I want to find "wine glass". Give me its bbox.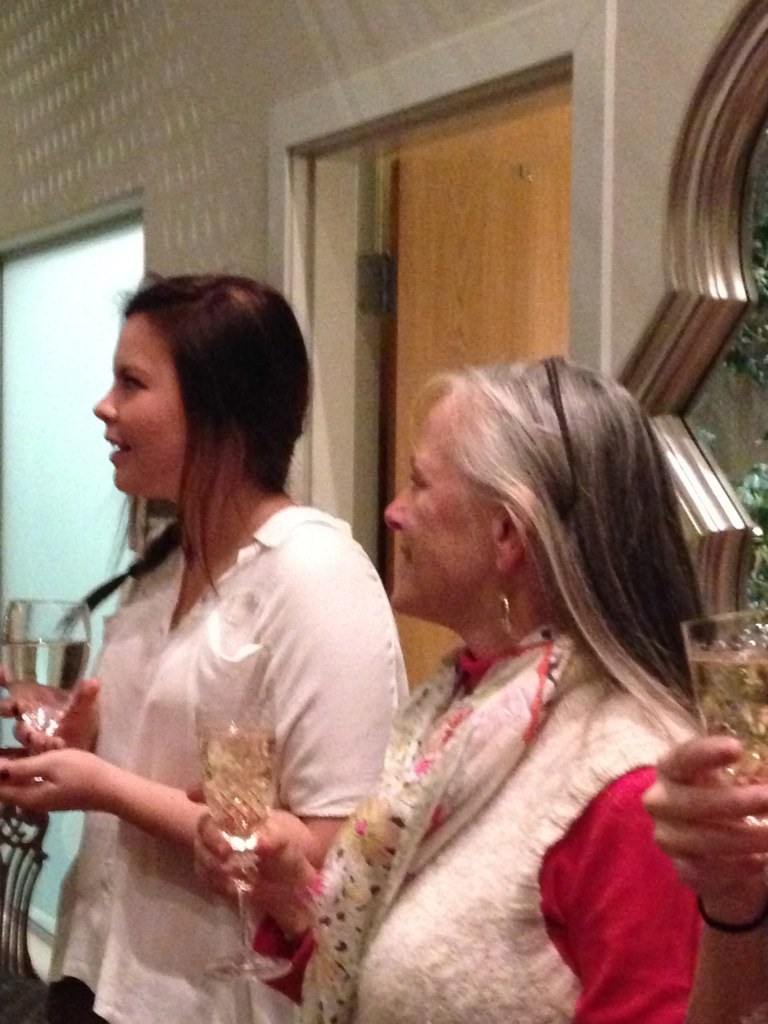
[left=0, top=594, right=90, bottom=783].
